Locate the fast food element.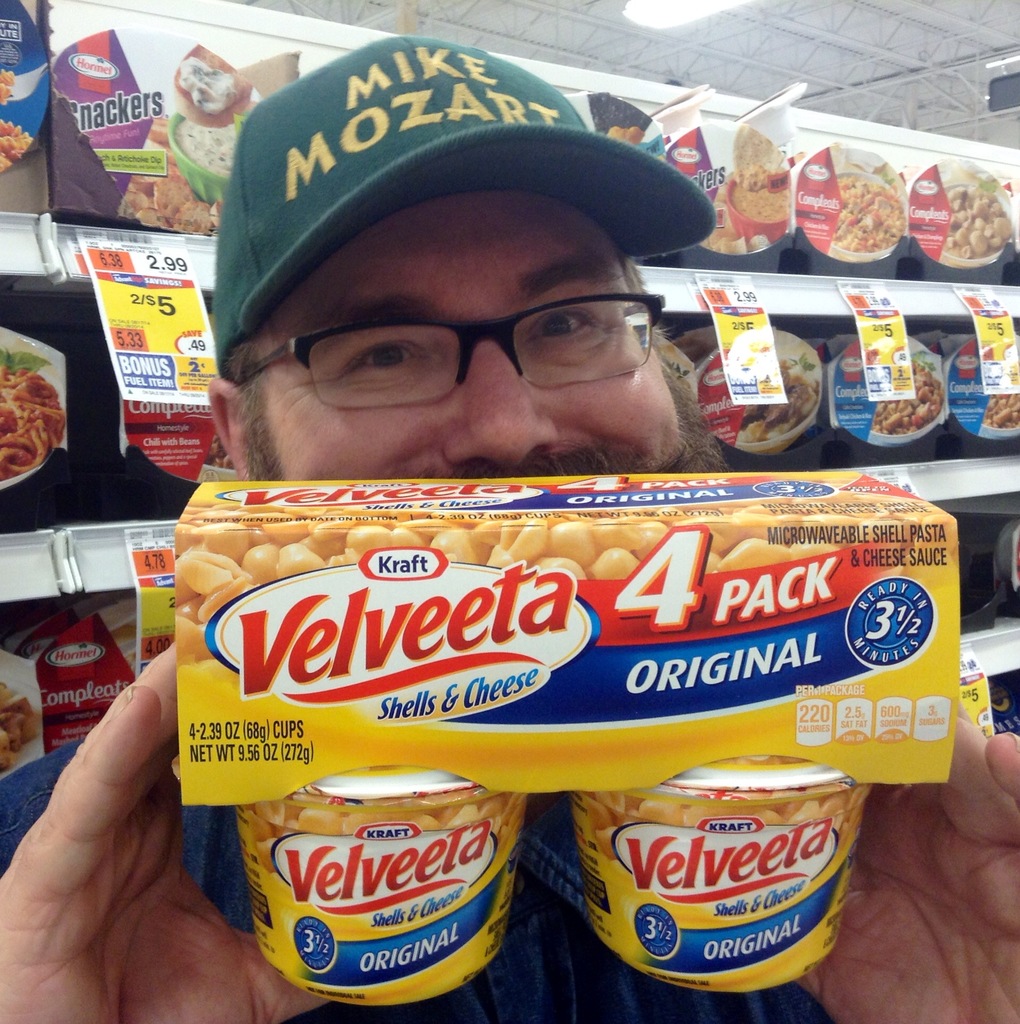
Element bbox: BBox(0, 421, 52, 490).
